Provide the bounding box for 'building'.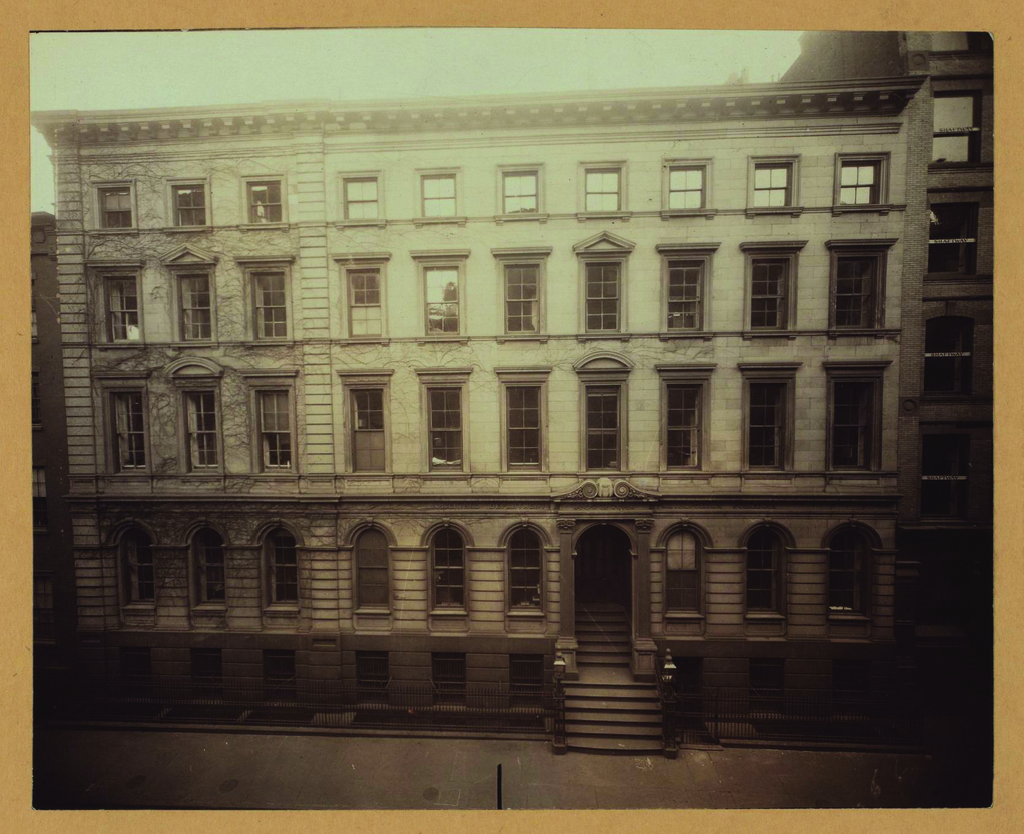
<bbox>30, 73, 929, 755</bbox>.
